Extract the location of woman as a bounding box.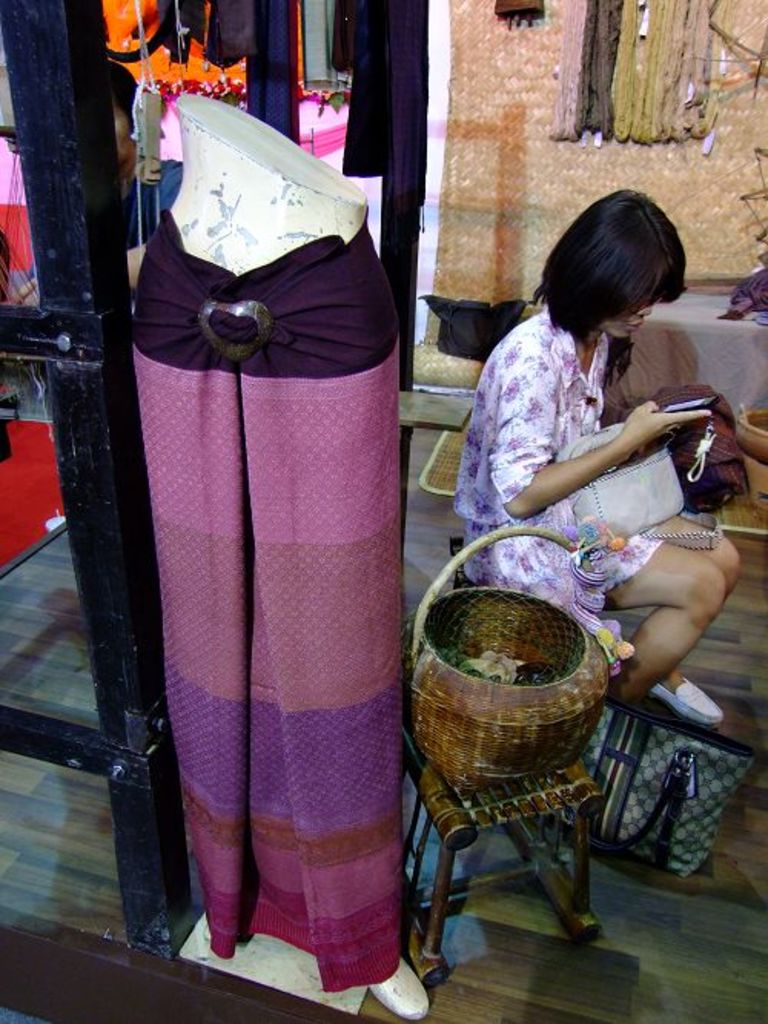
[x1=452, y1=178, x2=740, y2=742].
